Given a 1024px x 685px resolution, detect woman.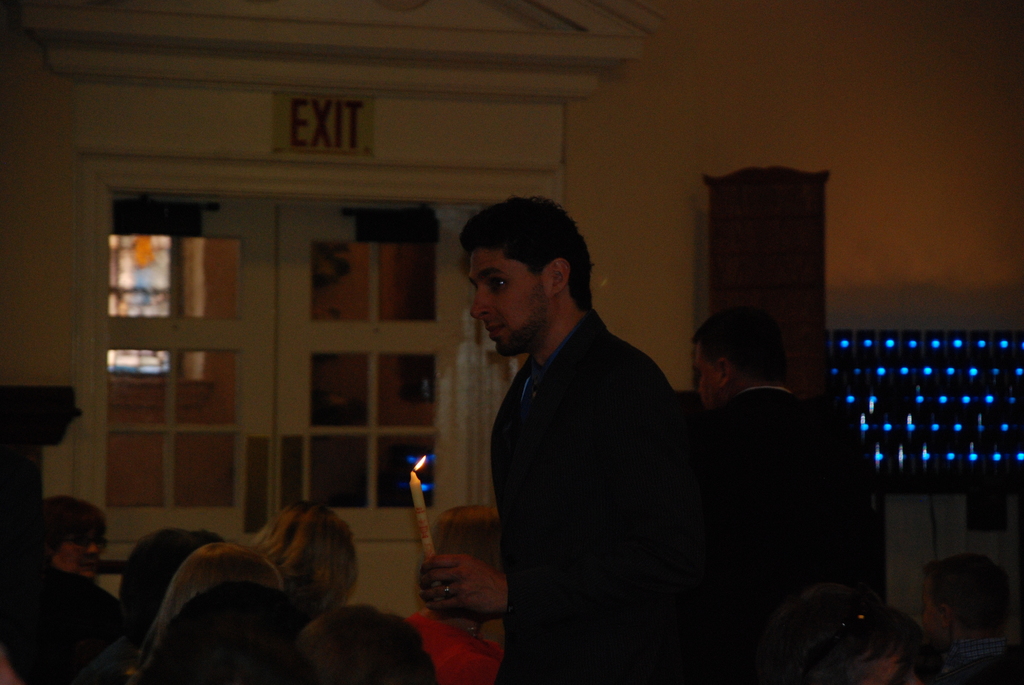
x1=0 y1=492 x2=152 y2=684.
